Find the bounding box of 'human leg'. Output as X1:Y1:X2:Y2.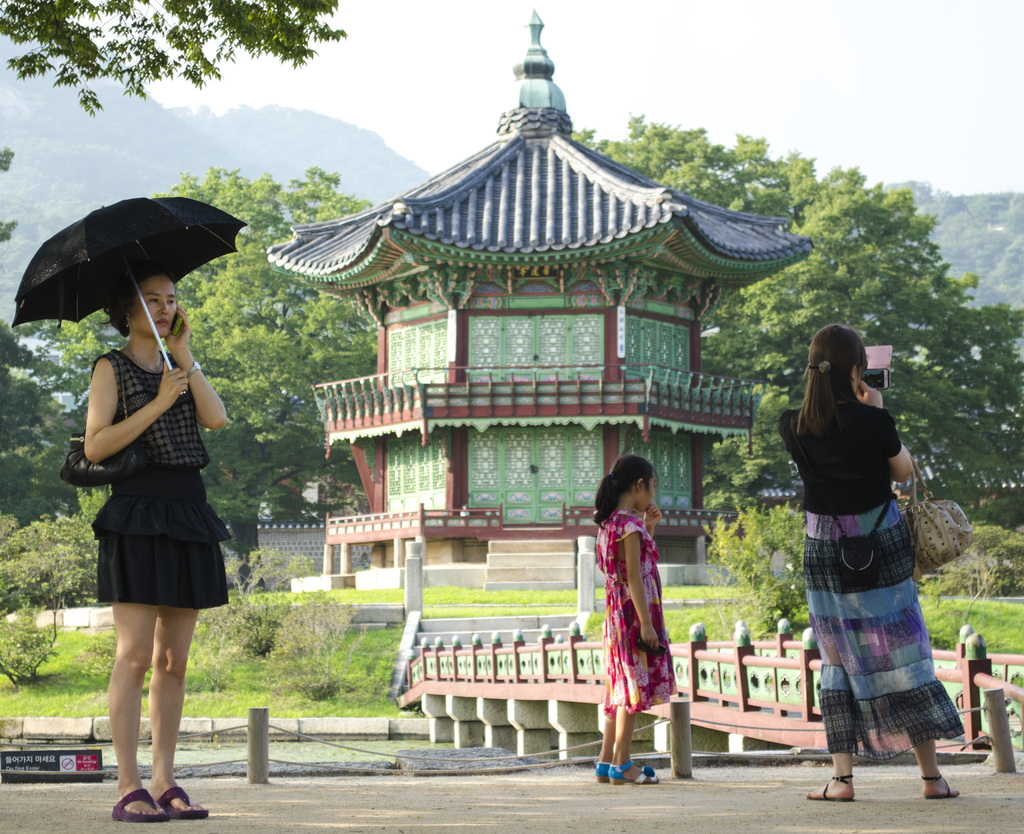
149:605:209:810.
